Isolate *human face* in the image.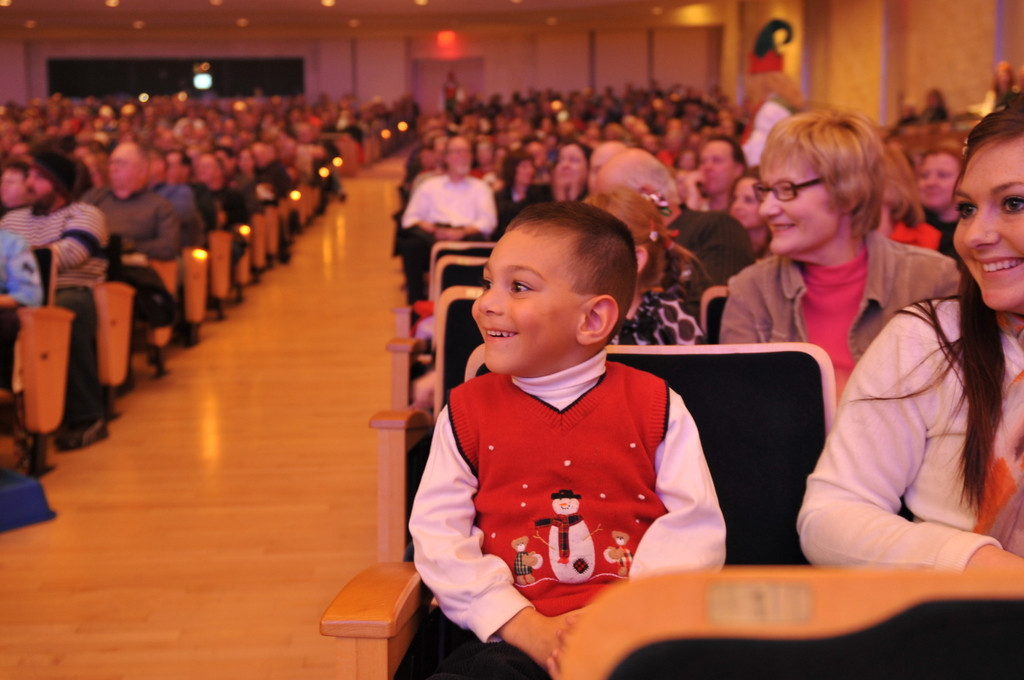
Isolated region: l=928, t=156, r=956, b=214.
